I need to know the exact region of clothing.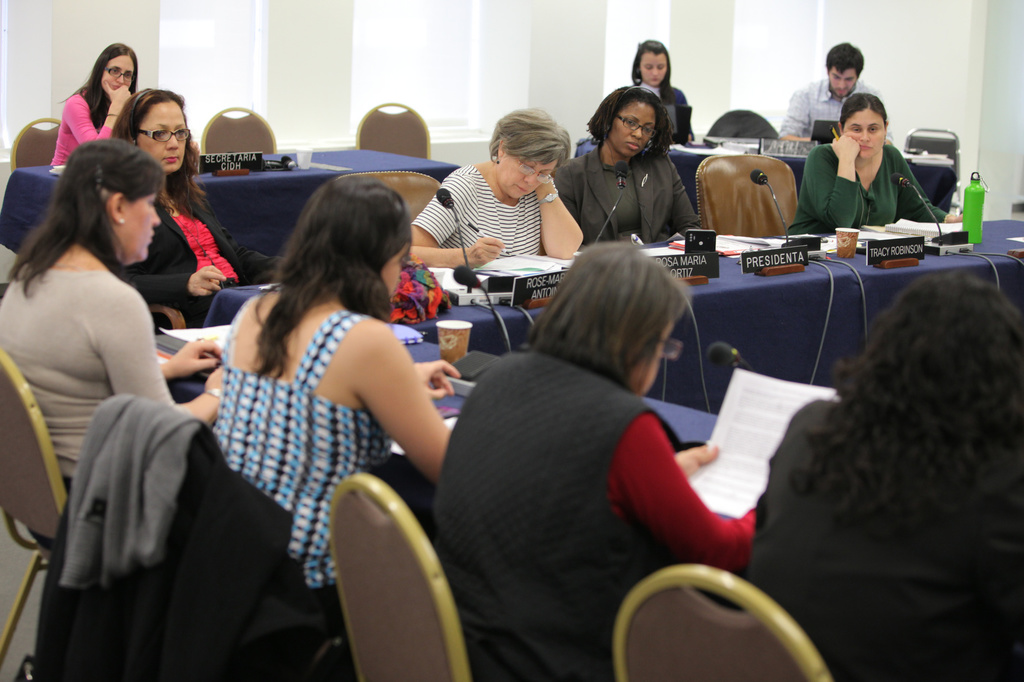
Region: [x1=211, y1=292, x2=436, y2=625].
